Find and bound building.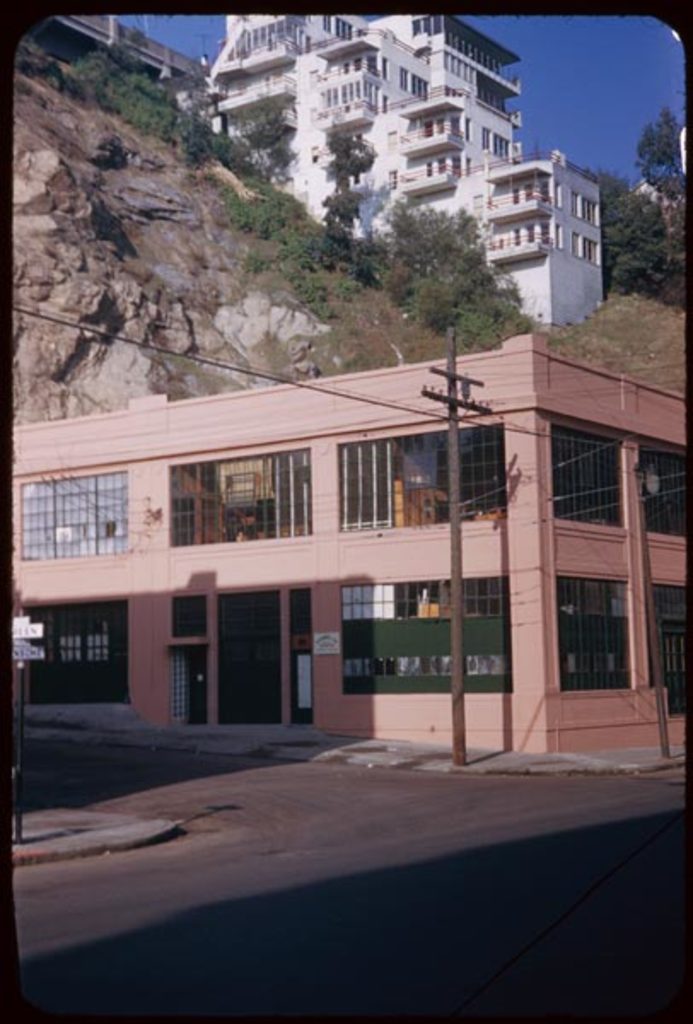
Bound: 205, 14, 601, 328.
